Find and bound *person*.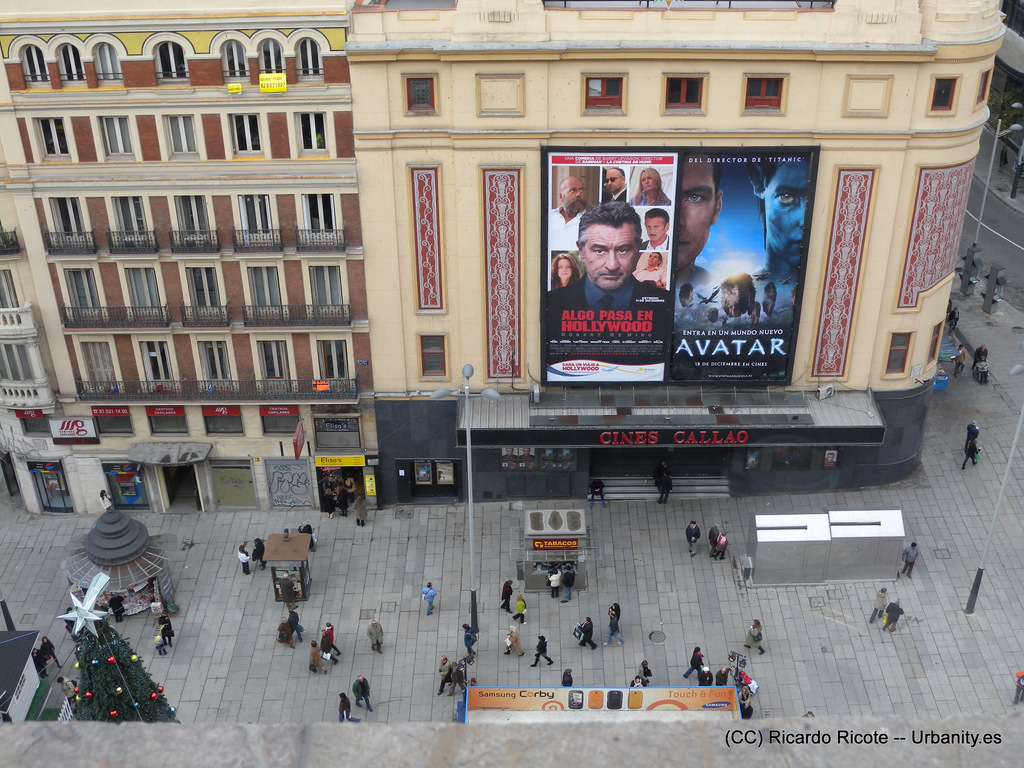
Bound: box=[611, 602, 620, 631].
